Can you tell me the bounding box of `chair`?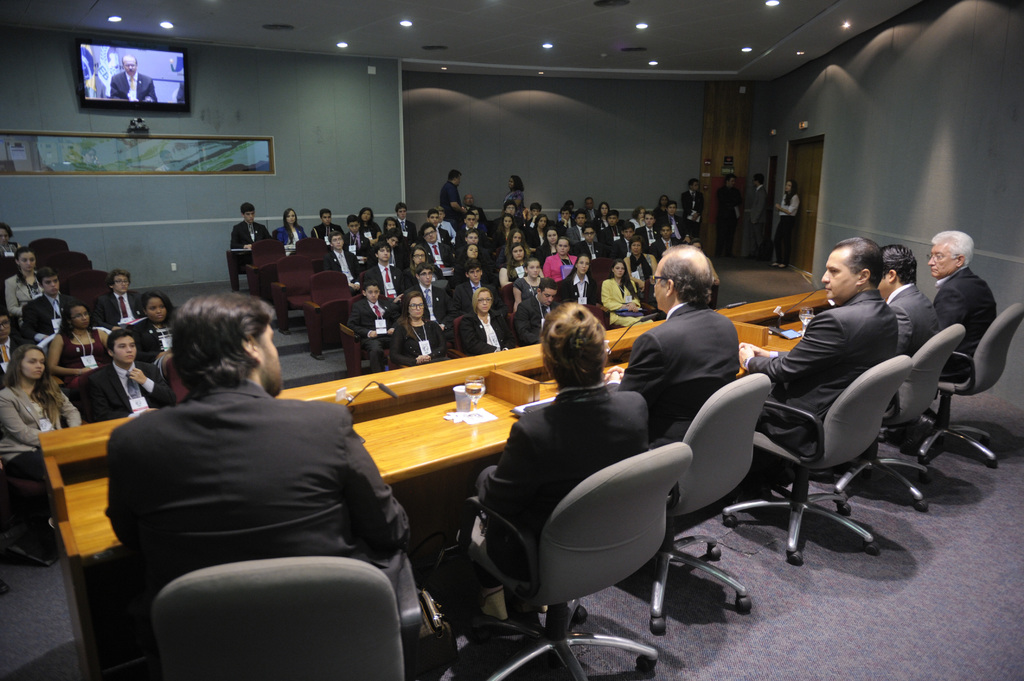
(x1=64, y1=269, x2=113, y2=302).
